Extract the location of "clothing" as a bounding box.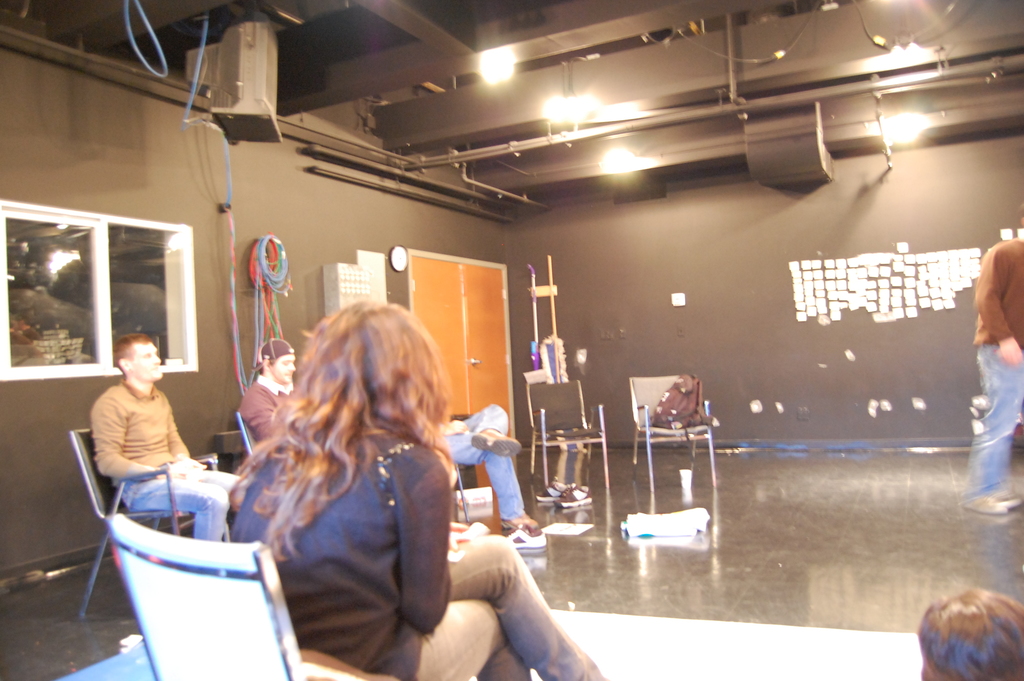
l=651, t=381, r=703, b=431.
